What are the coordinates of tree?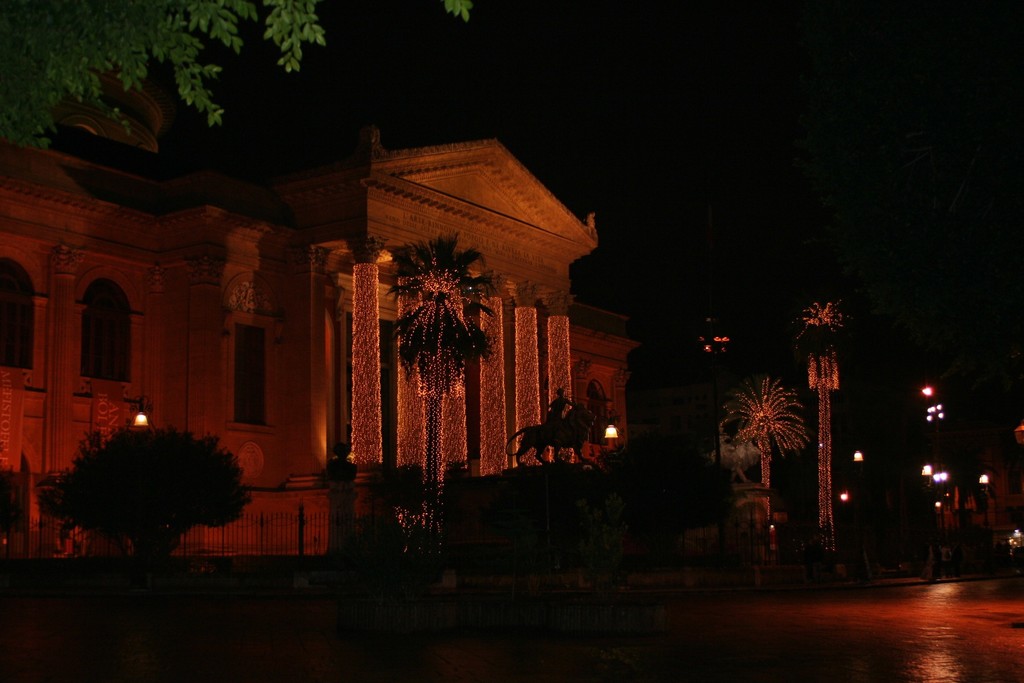
<region>0, 0, 328, 158</region>.
